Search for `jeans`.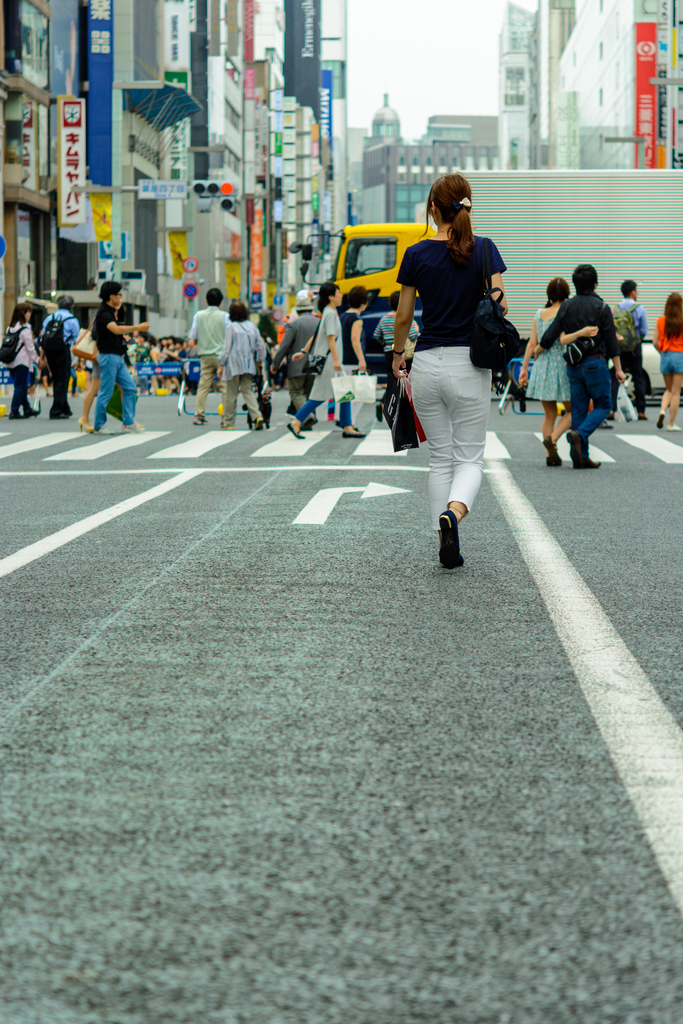
Found at left=572, top=359, right=612, bottom=441.
